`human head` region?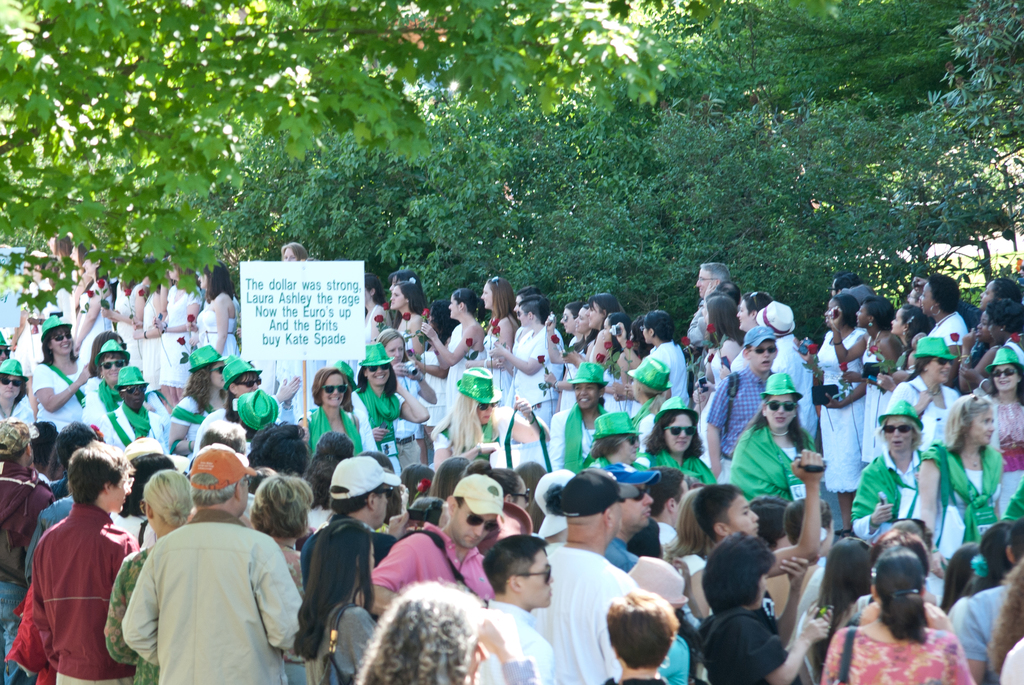
bbox=[943, 542, 984, 613]
